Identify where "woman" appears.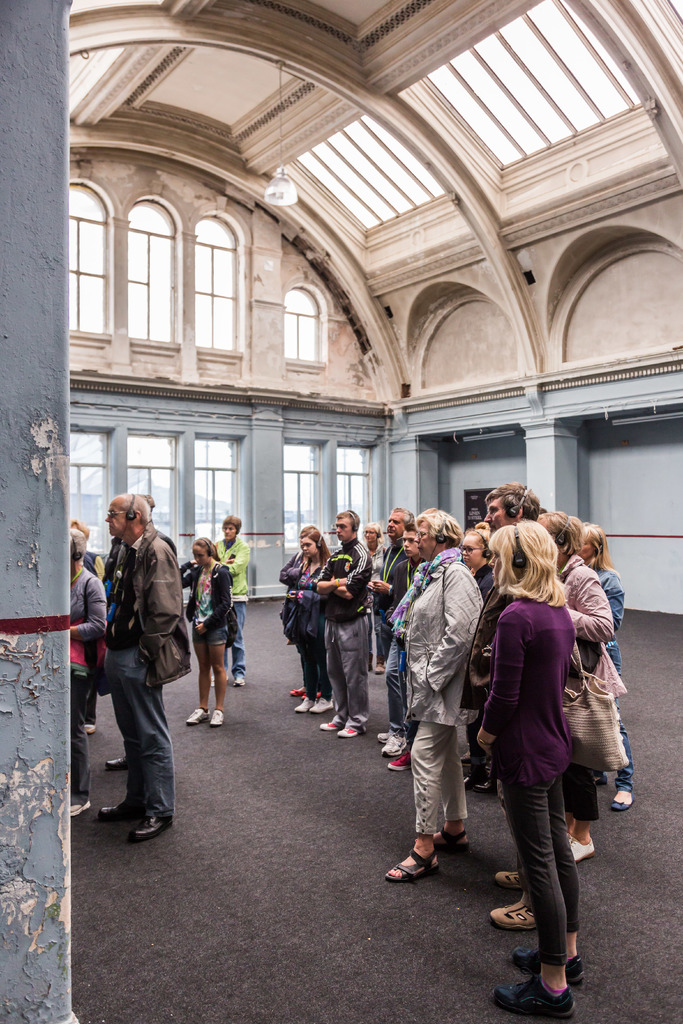
Appears at <box>574,519,637,810</box>.
